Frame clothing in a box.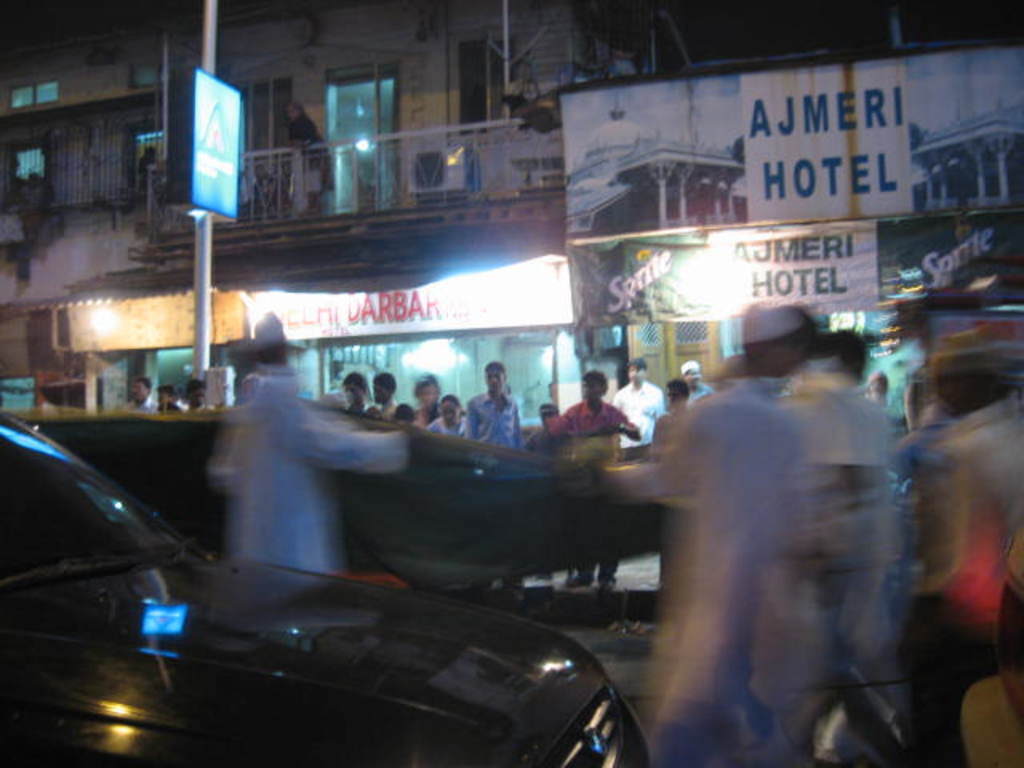
box=[464, 384, 523, 459].
